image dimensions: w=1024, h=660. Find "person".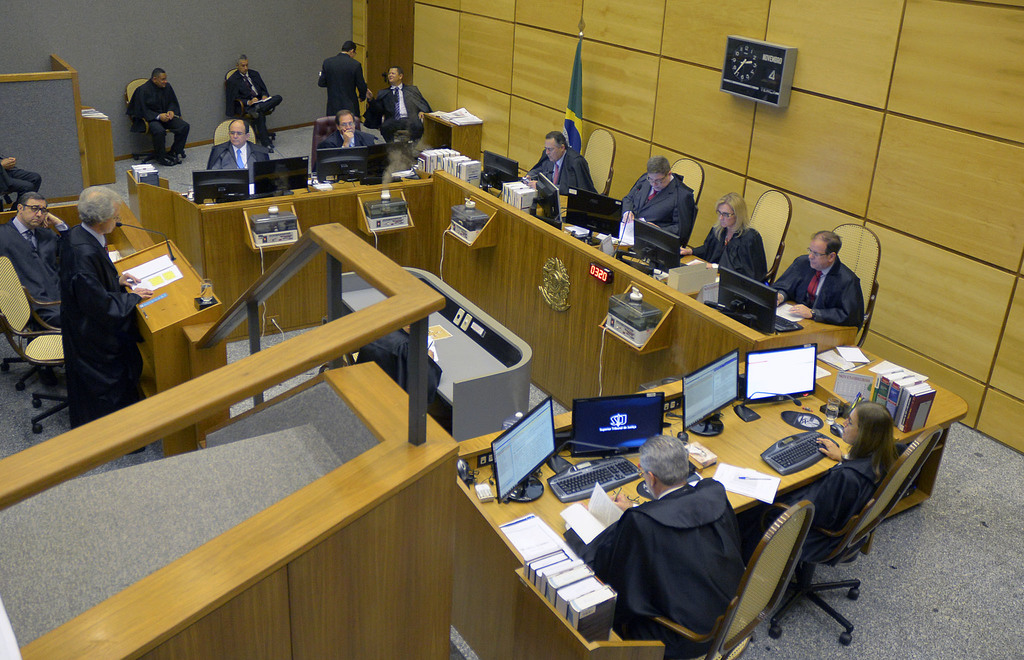
rect(314, 42, 369, 117).
